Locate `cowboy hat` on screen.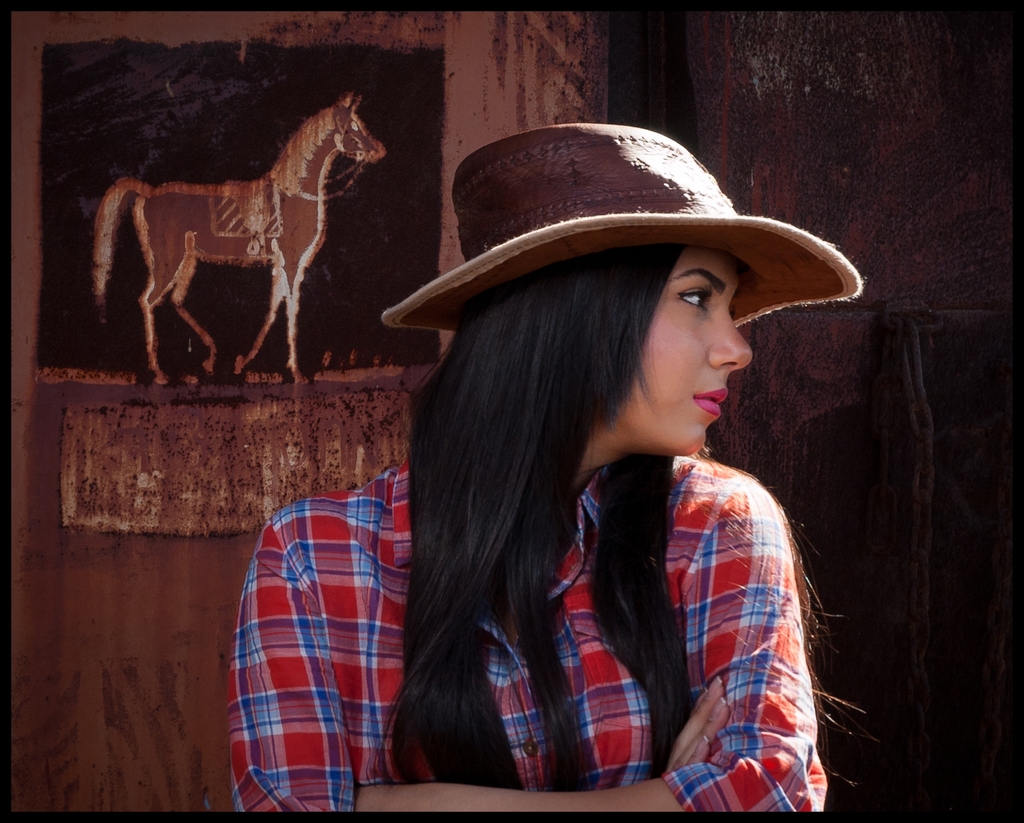
On screen at {"left": 380, "top": 125, "right": 862, "bottom": 350}.
